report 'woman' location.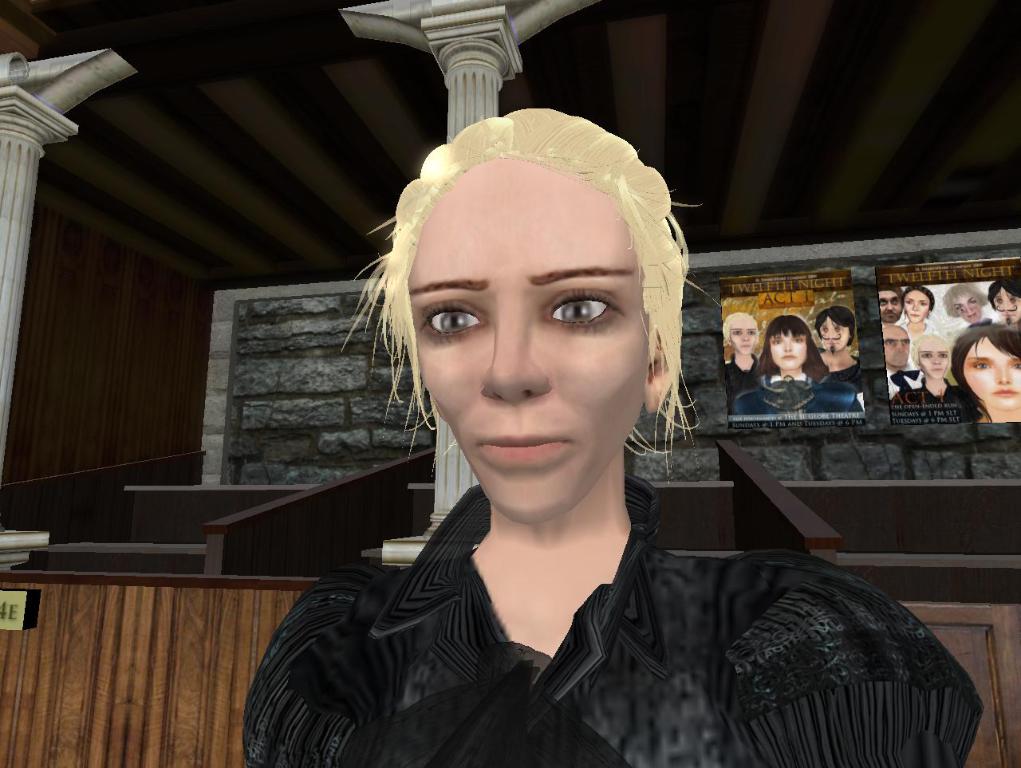
Report: 945, 282, 999, 332.
